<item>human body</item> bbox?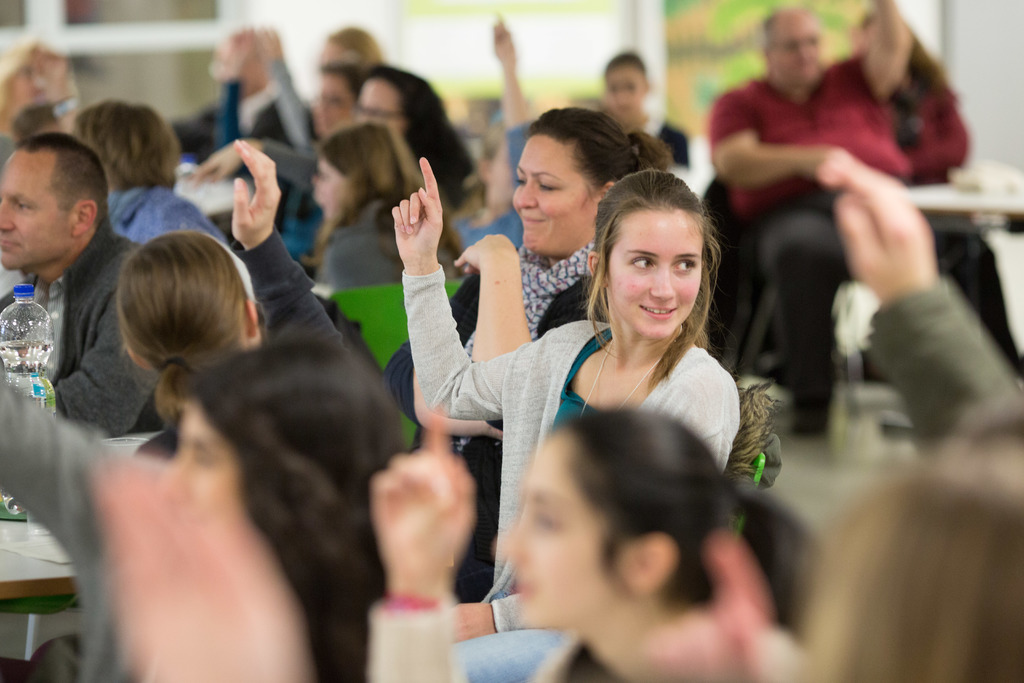
x1=0 y1=236 x2=173 y2=426
